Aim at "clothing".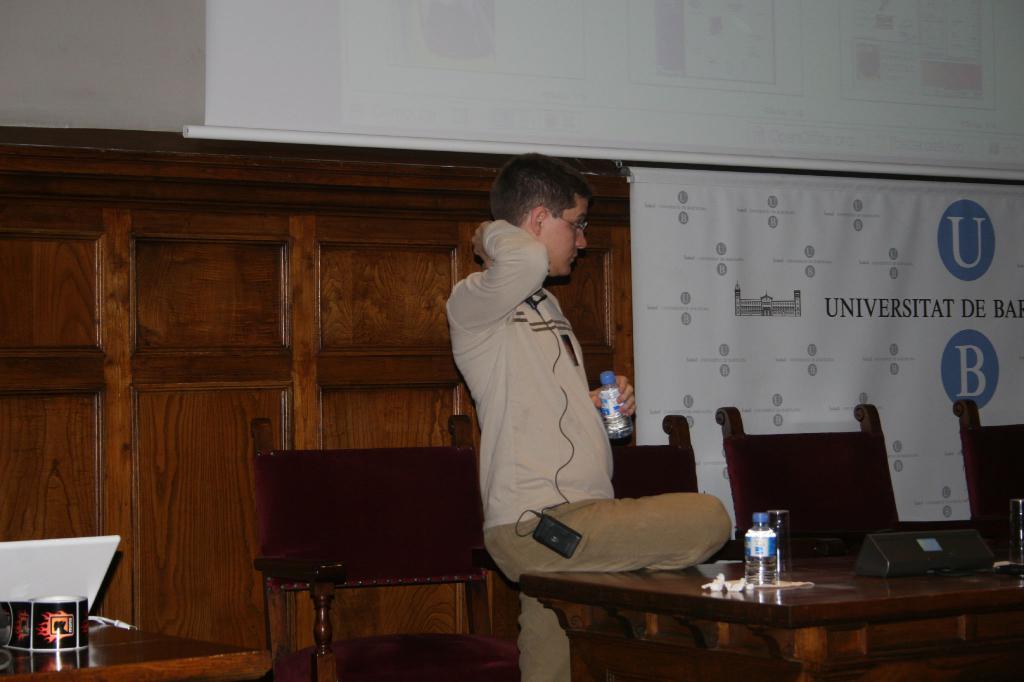
Aimed at 422 175 601 614.
